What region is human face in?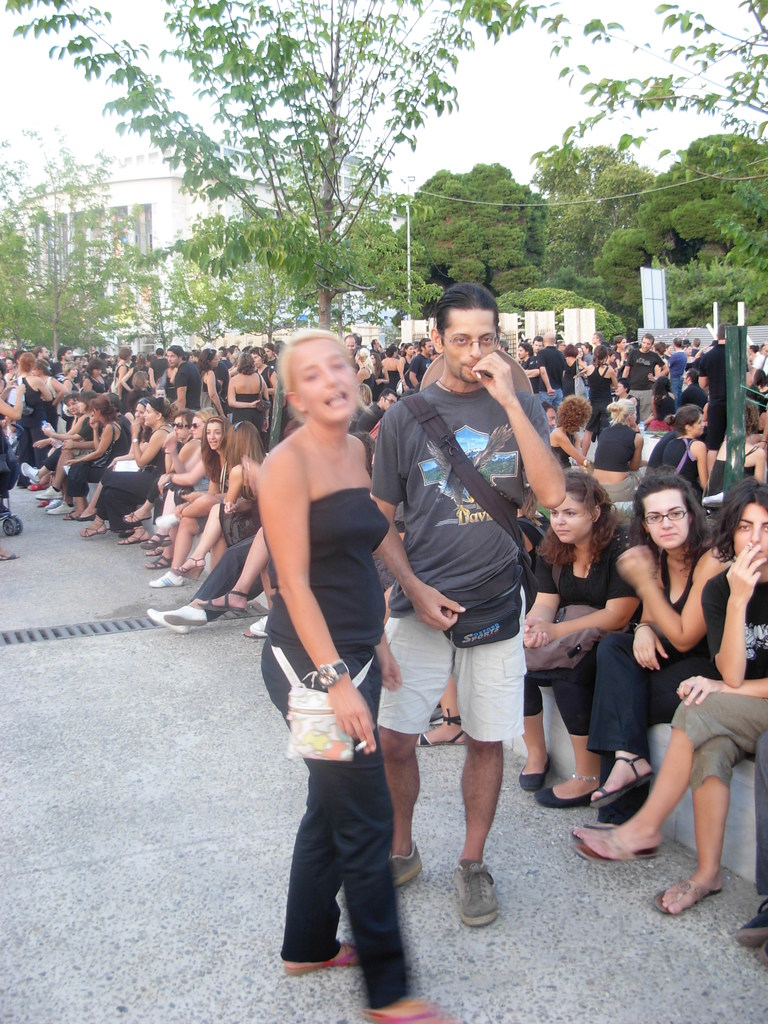
160, 347, 176, 368.
